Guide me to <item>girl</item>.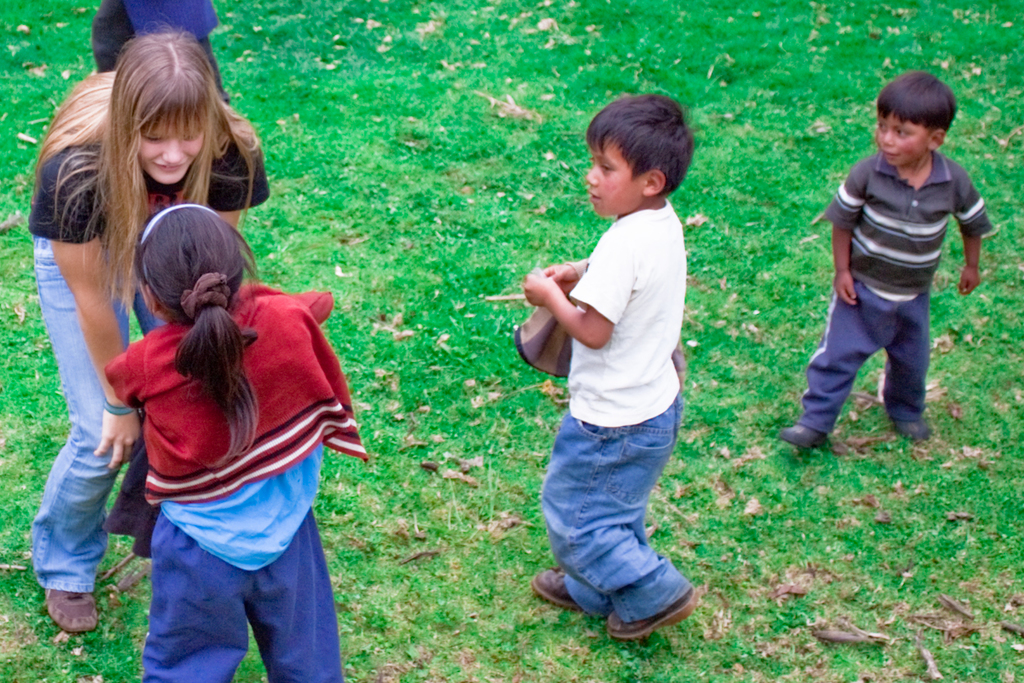
Guidance: box=[26, 14, 270, 634].
